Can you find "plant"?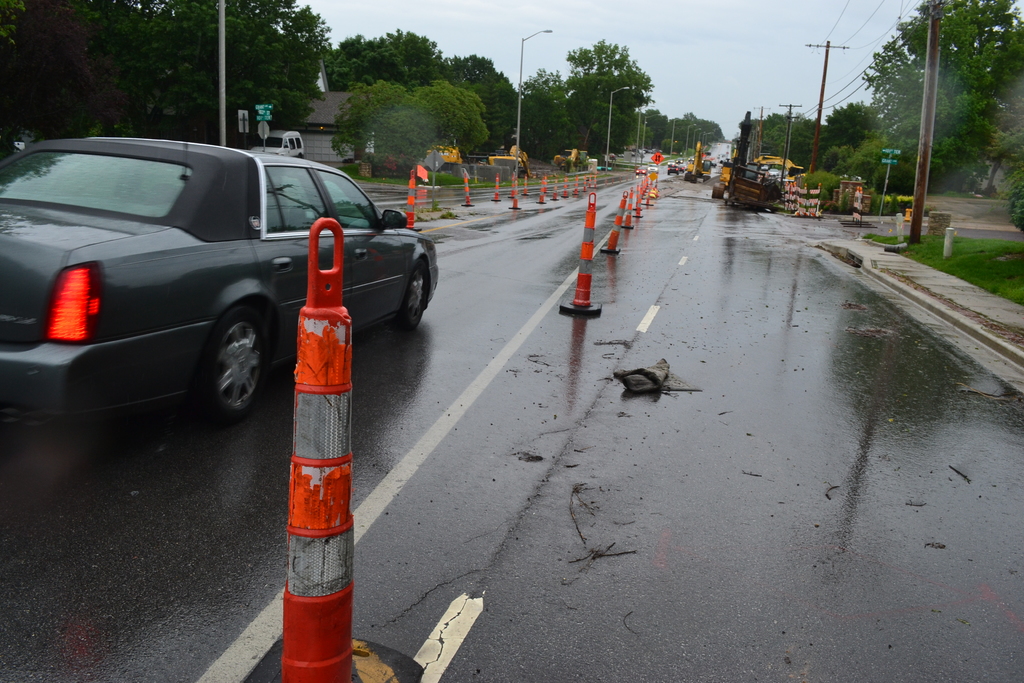
Yes, bounding box: x1=412, y1=163, x2=463, y2=185.
